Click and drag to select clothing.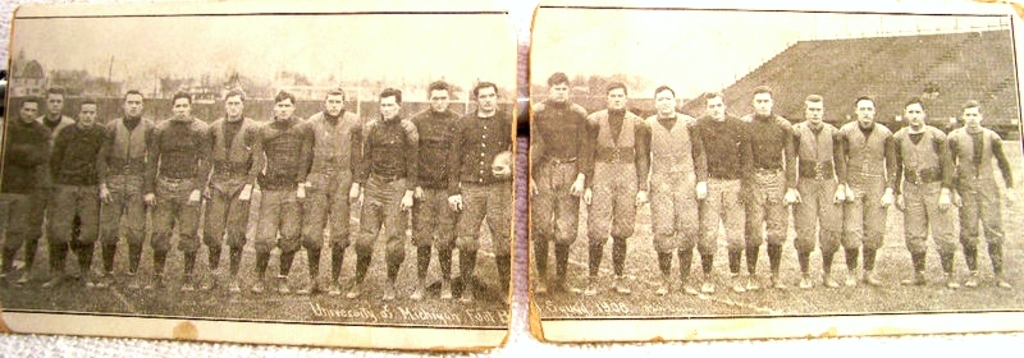
Selection: <box>589,106,654,244</box>.
